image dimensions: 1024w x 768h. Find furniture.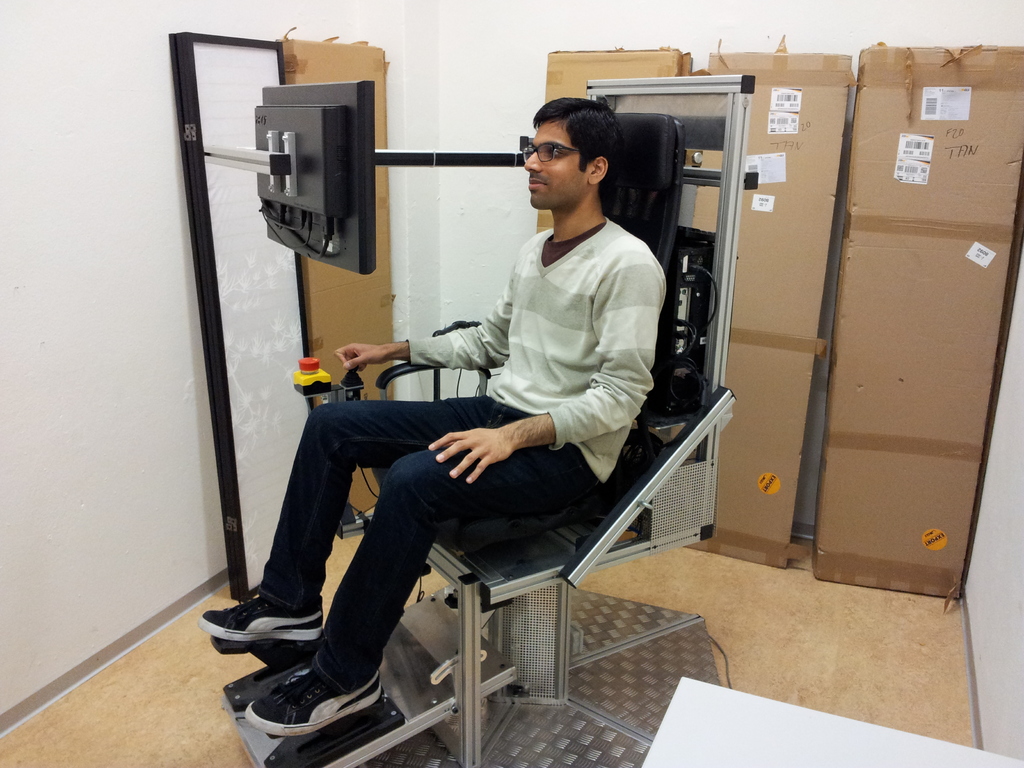
212/74/756/765.
